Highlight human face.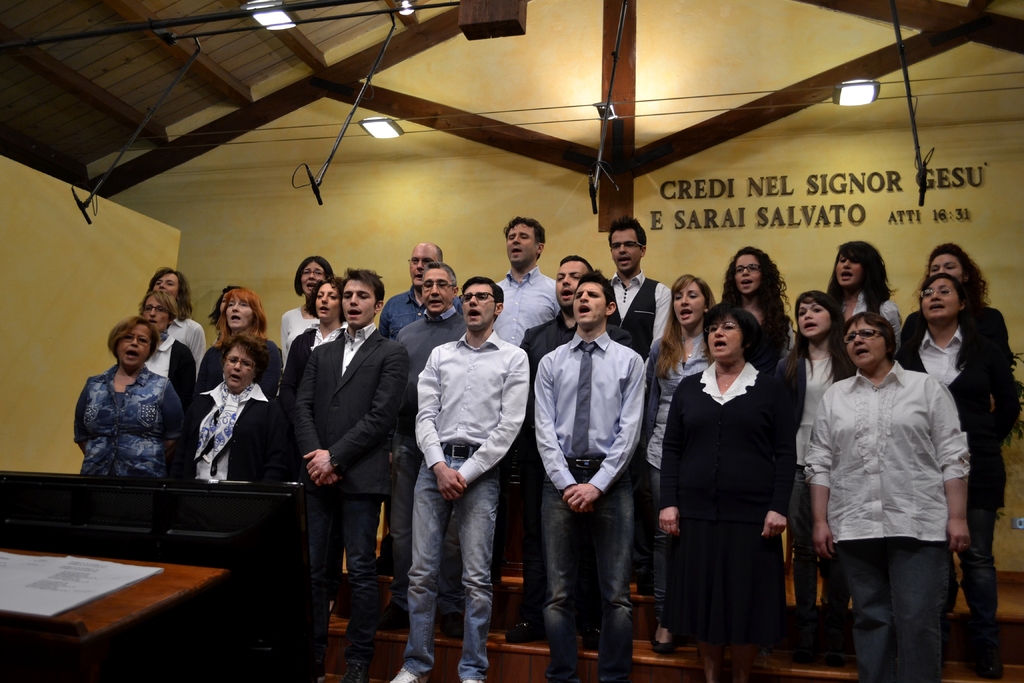
Highlighted region: <box>847,319,885,368</box>.
